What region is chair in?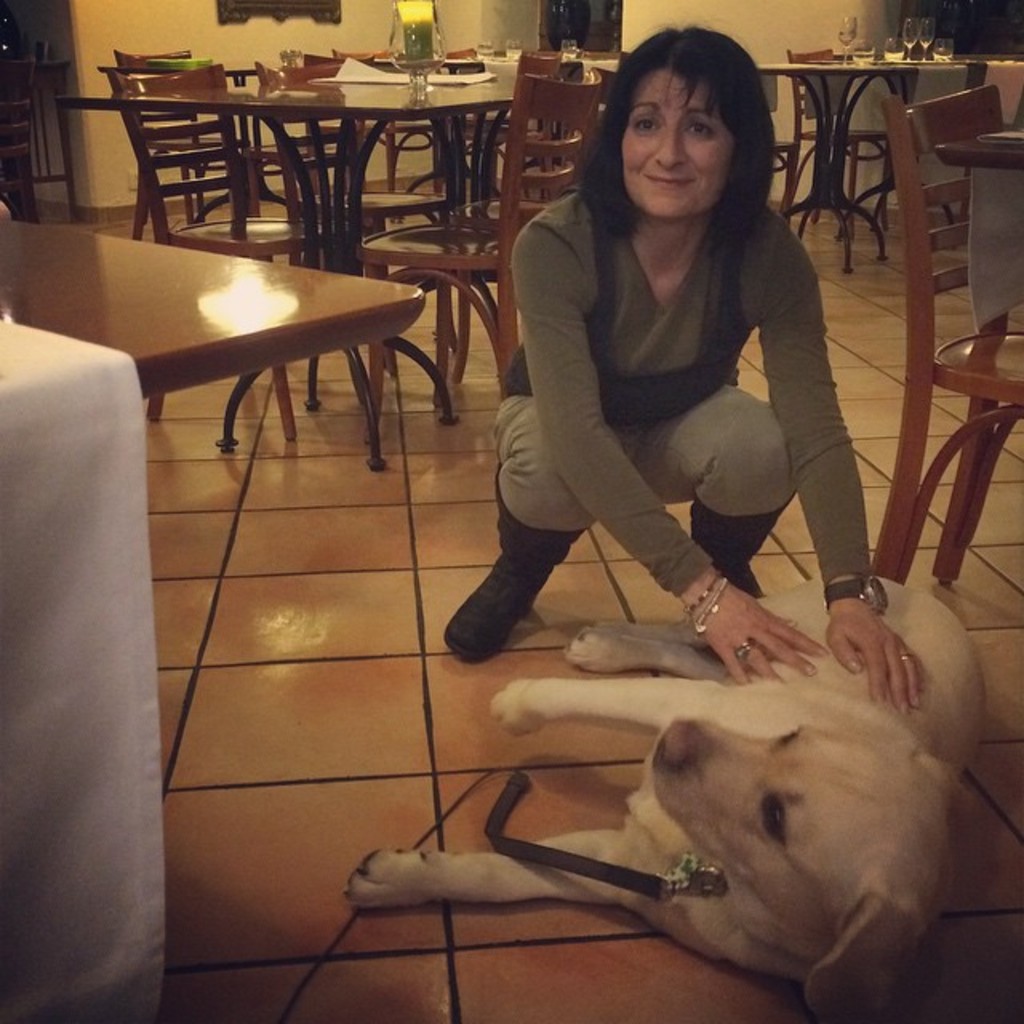
[789, 45, 904, 246].
